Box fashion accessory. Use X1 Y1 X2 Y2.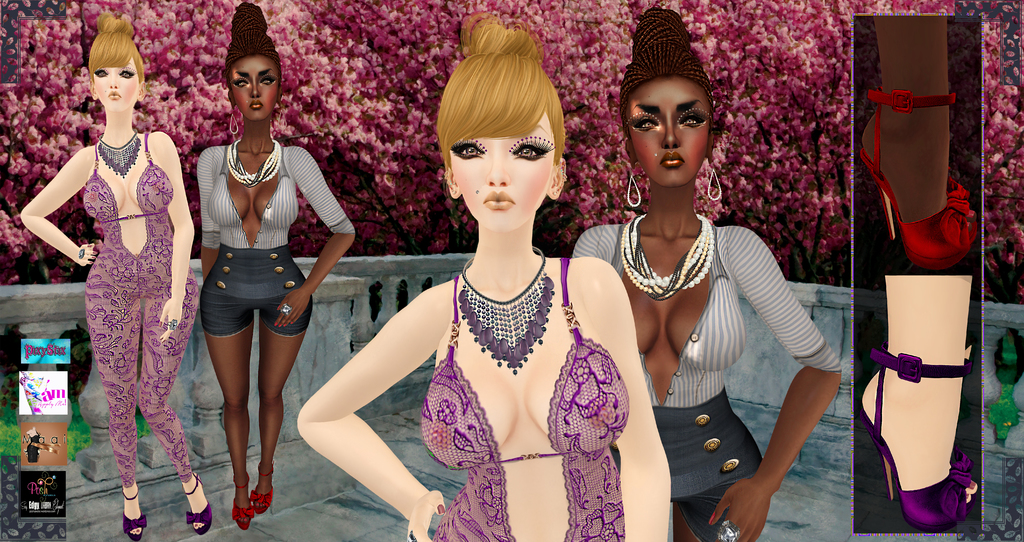
443 166 458 196.
